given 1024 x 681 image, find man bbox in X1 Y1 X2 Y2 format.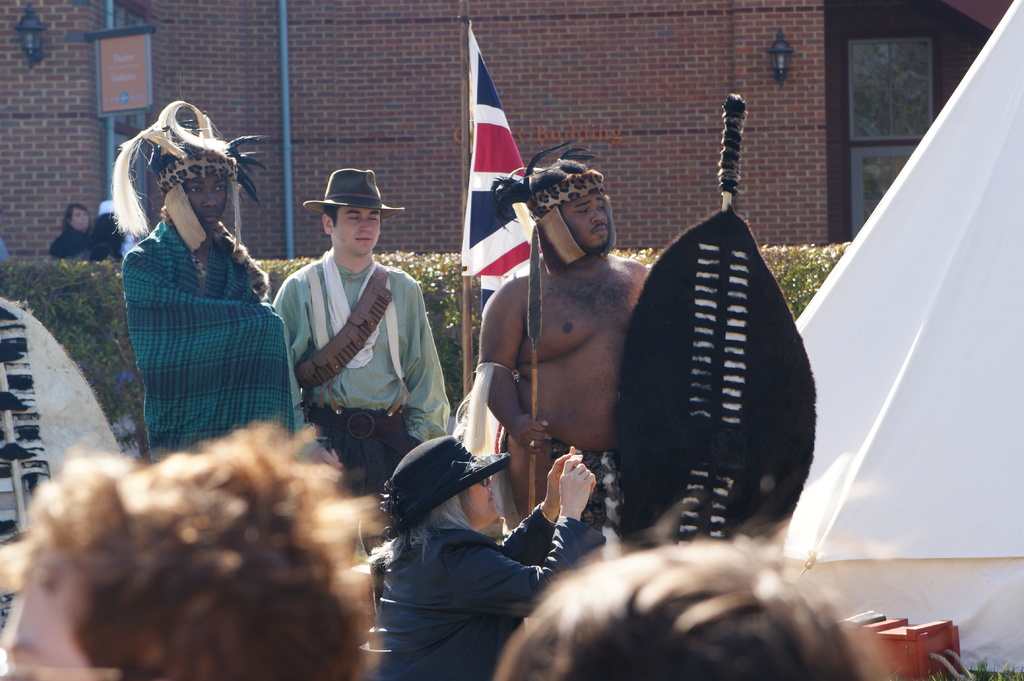
367 432 599 680.
